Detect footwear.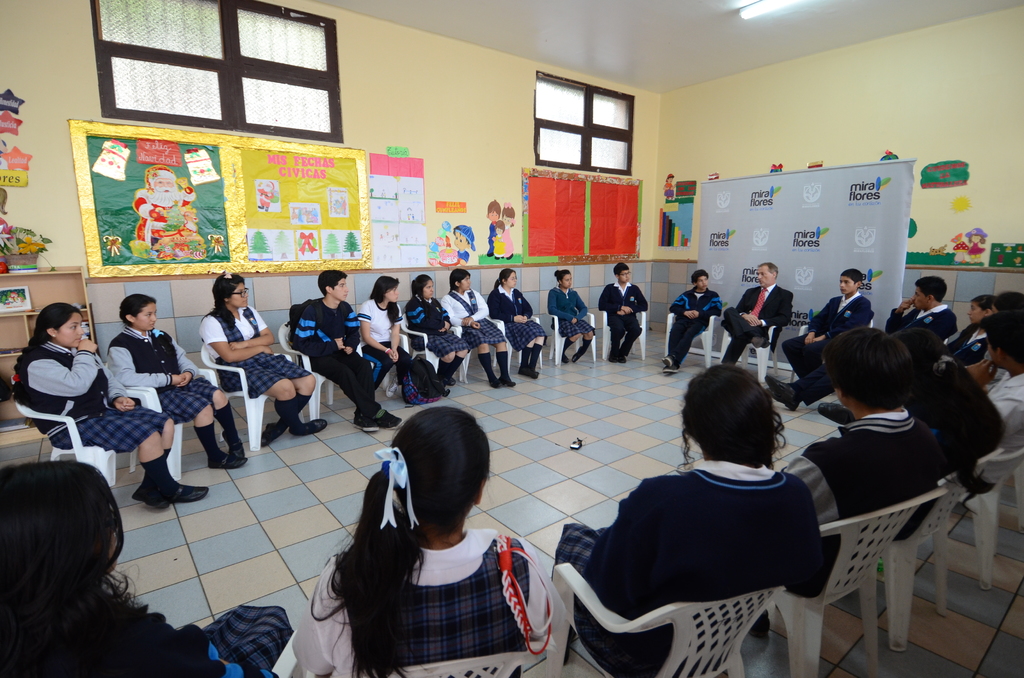
Detected at [165,483,209,504].
